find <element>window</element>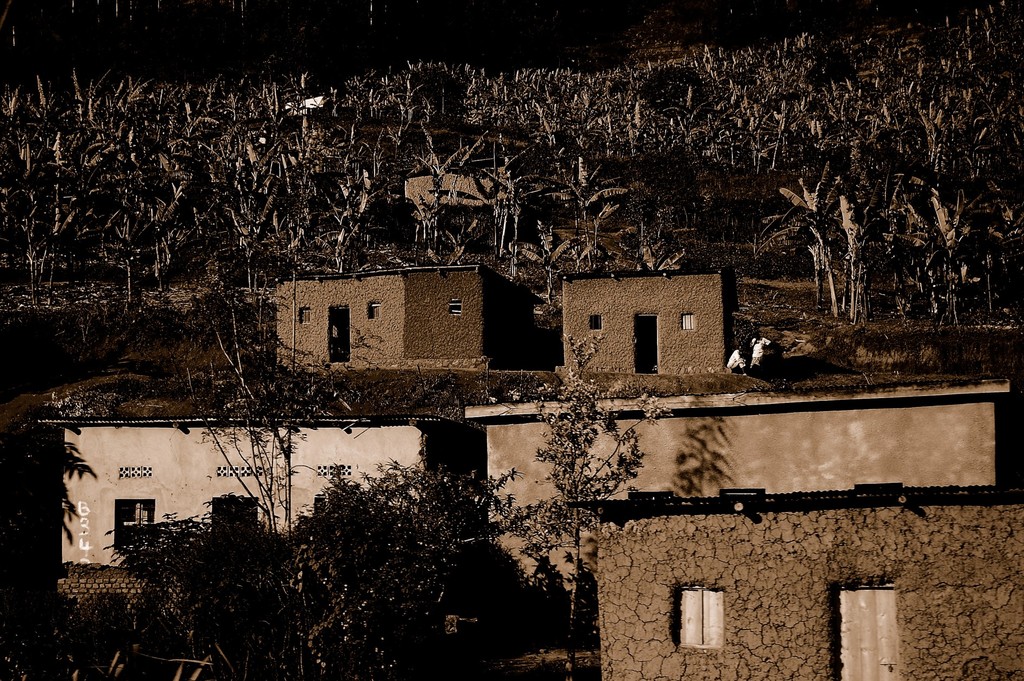
detection(369, 304, 384, 320)
